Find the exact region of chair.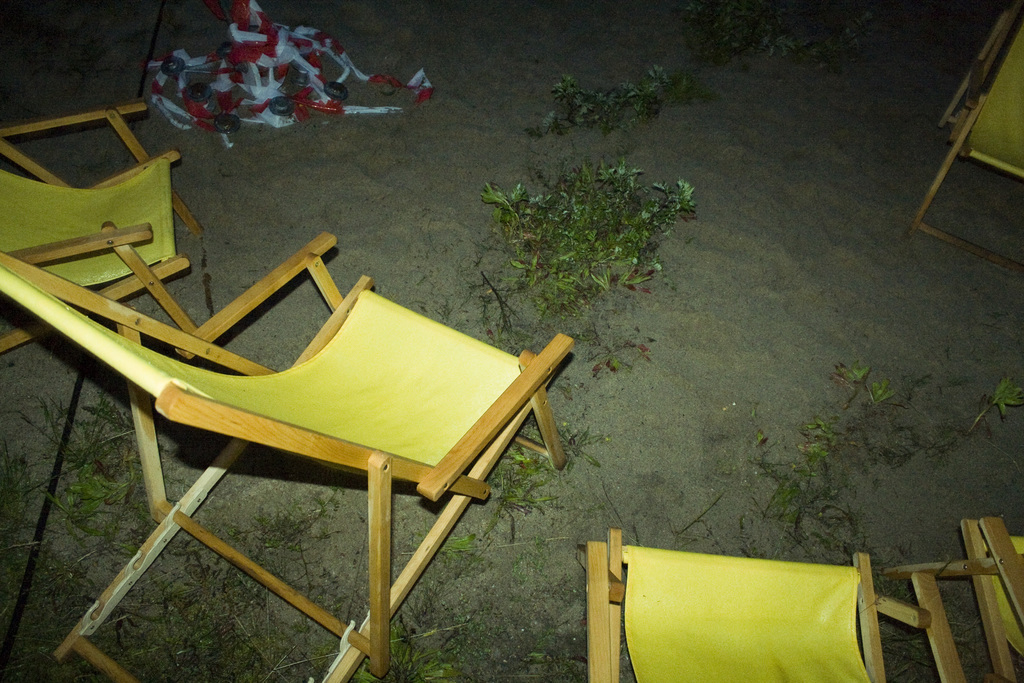
Exact region: detection(0, 97, 207, 354).
